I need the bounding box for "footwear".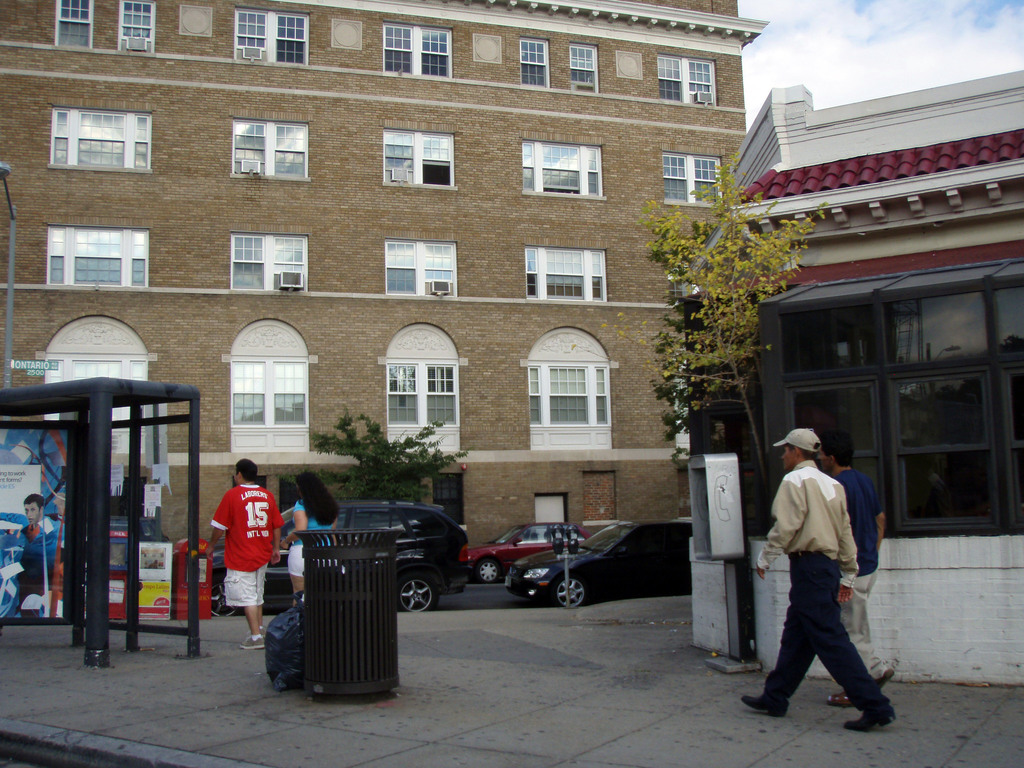
Here it is: crop(826, 691, 858, 708).
